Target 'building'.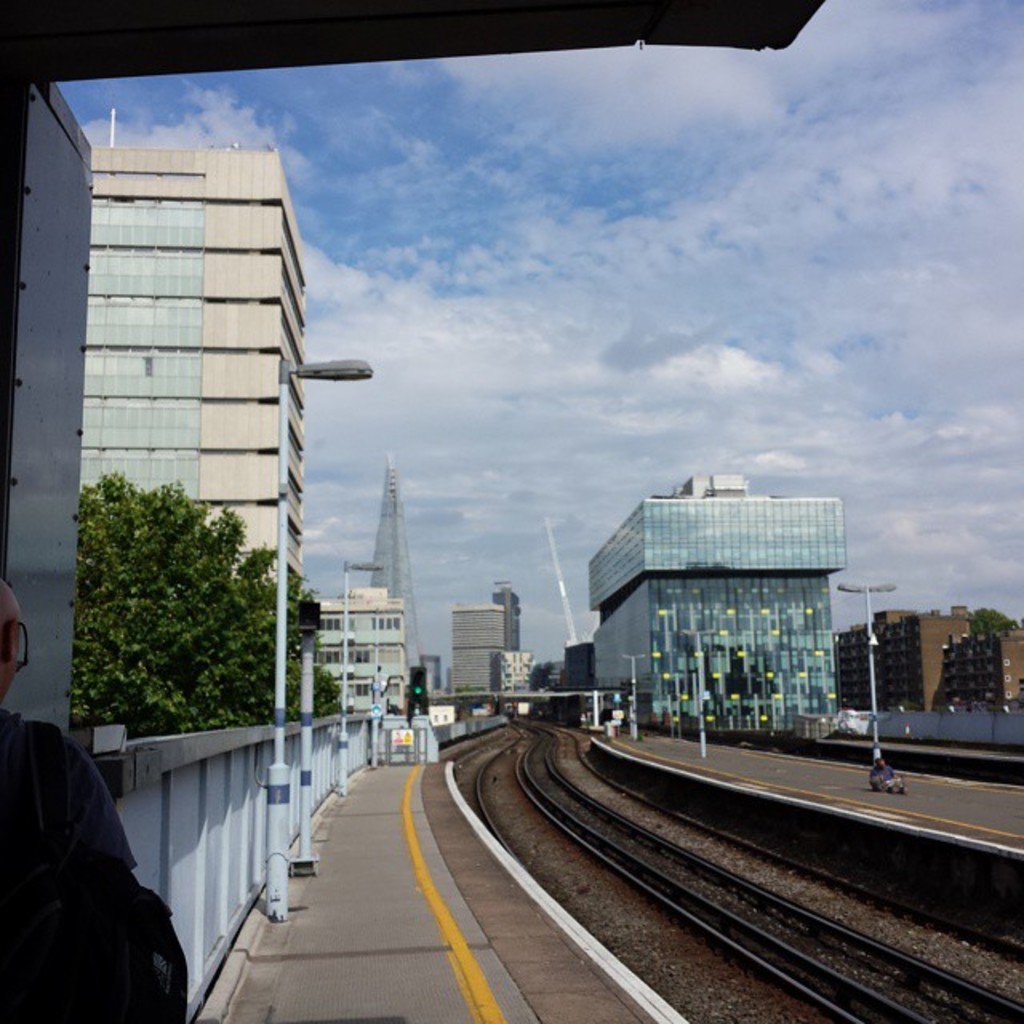
Target region: 941 624 1022 707.
